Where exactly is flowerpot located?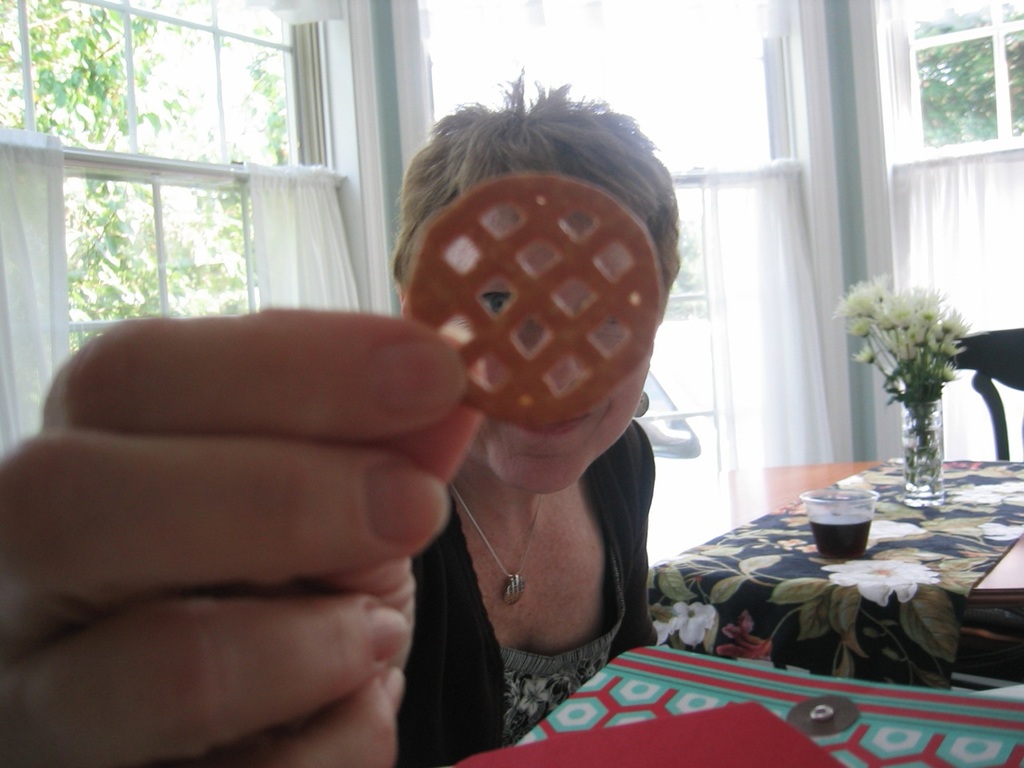
Its bounding box is bbox(898, 391, 943, 510).
